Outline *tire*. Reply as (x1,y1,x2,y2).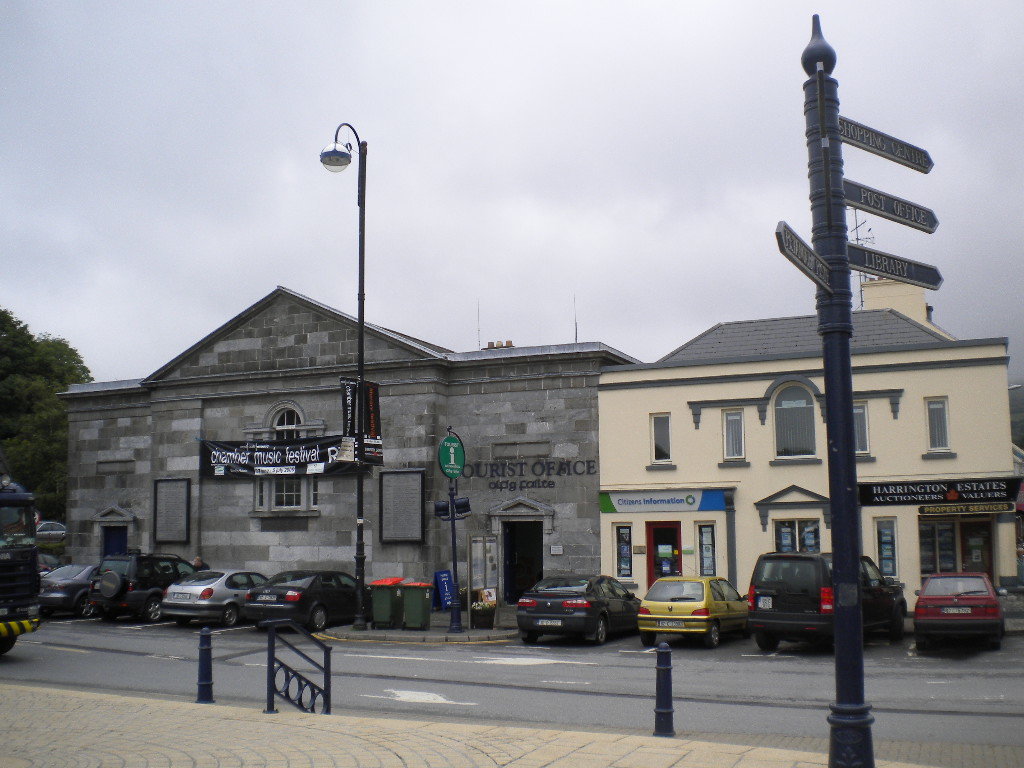
(313,608,326,632).
